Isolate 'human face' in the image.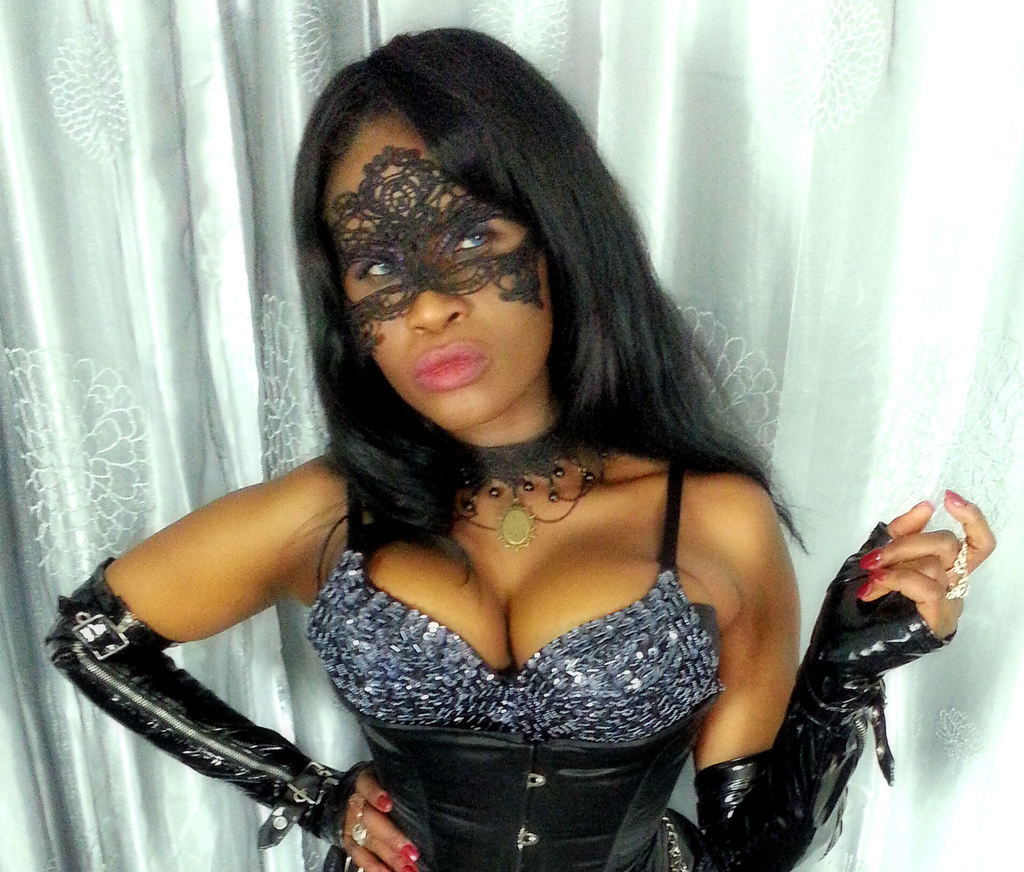
Isolated region: [332,130,573,439].
